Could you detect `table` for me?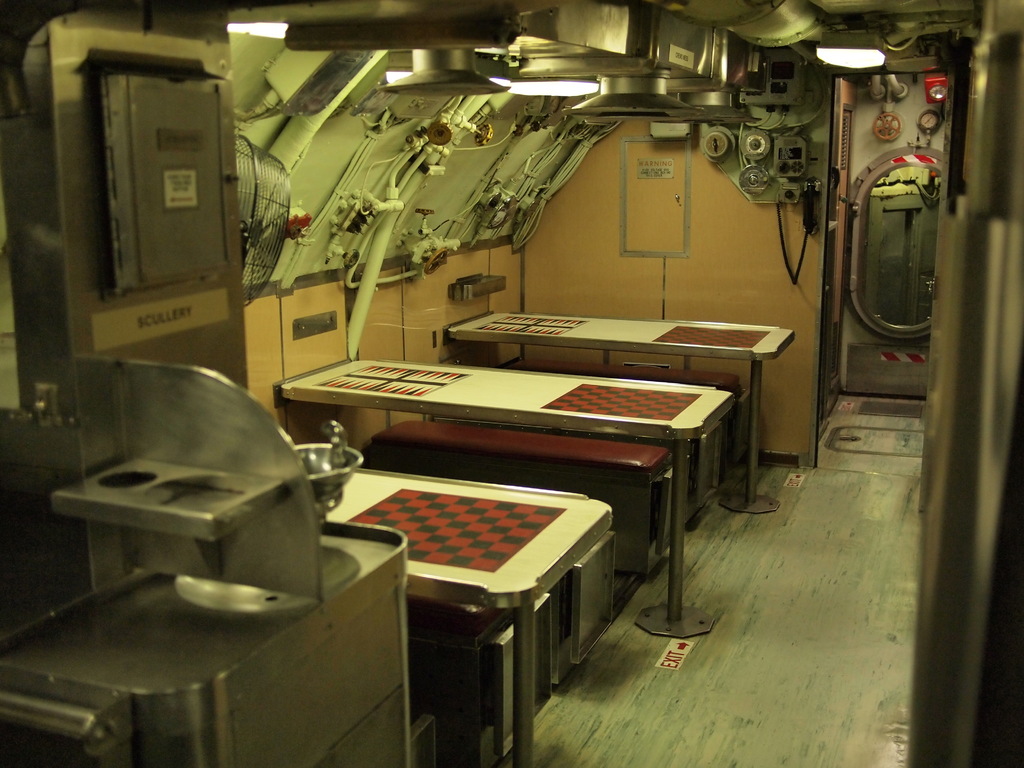
Detection result: locate(328, 470, 622, 767).
